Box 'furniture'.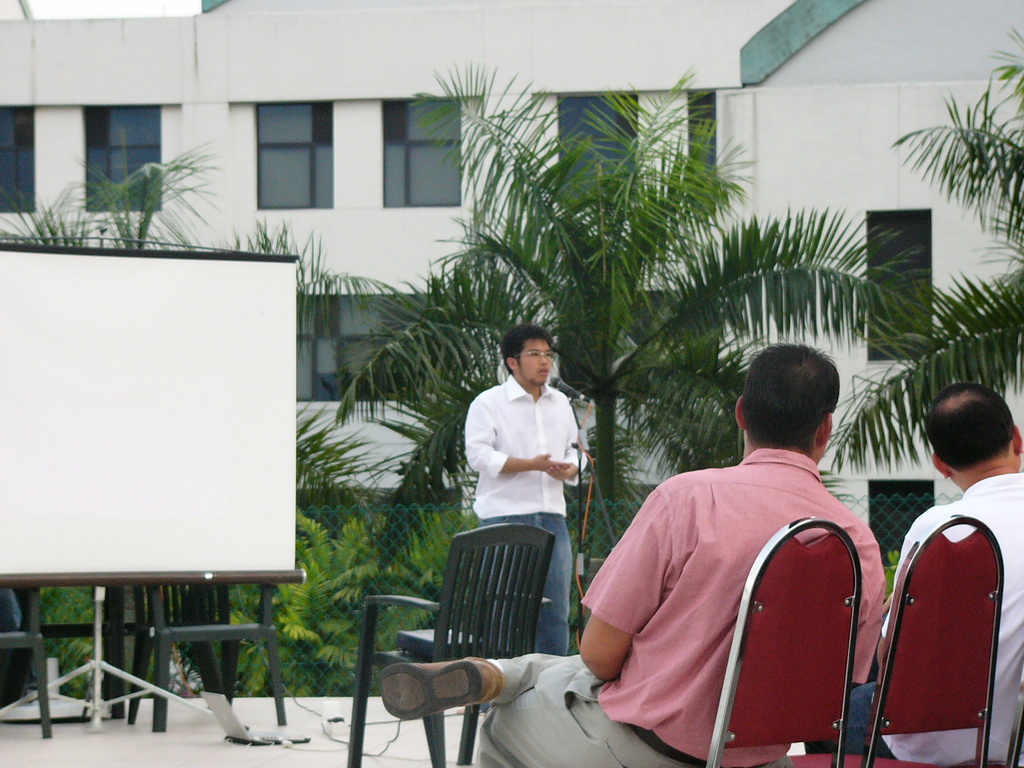
Rect(785, 516, 1004, 767).
